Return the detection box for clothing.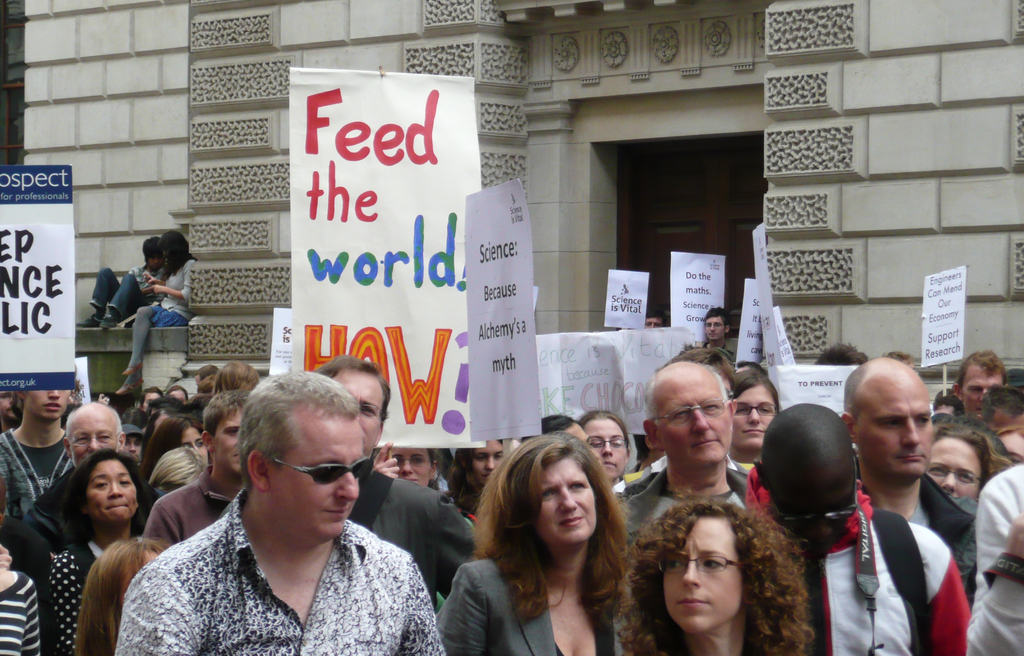
locate(0, 564, 51, 655).
